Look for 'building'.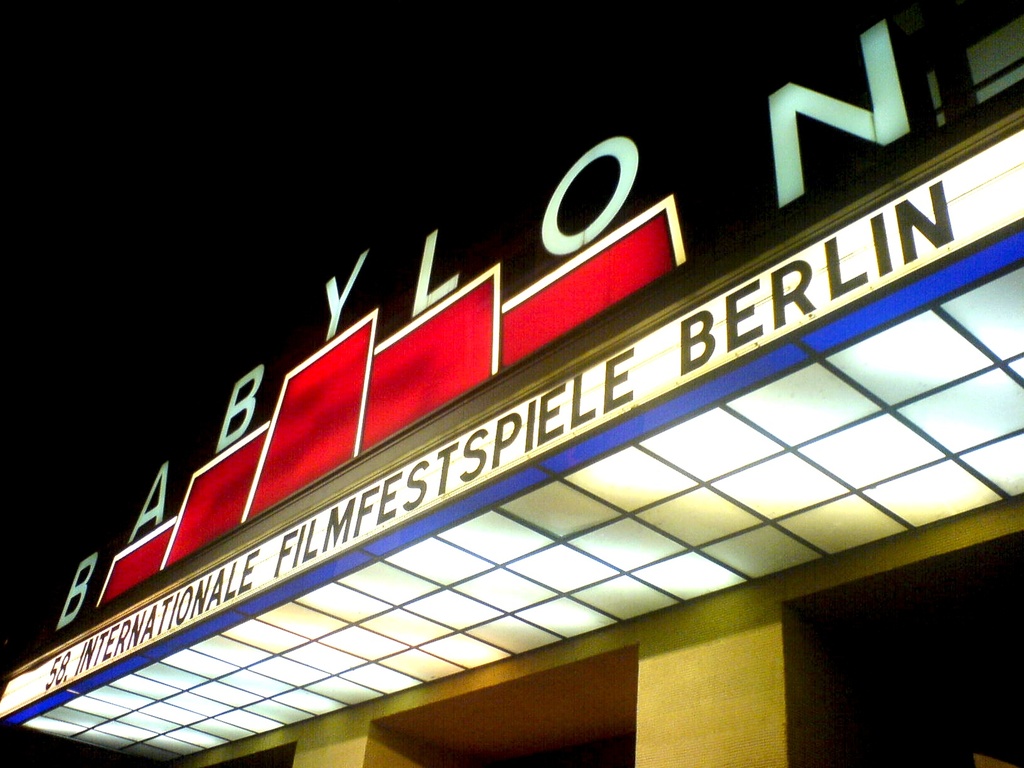
Found: <bbox>0, 0, 1023, 767</bbox>.
